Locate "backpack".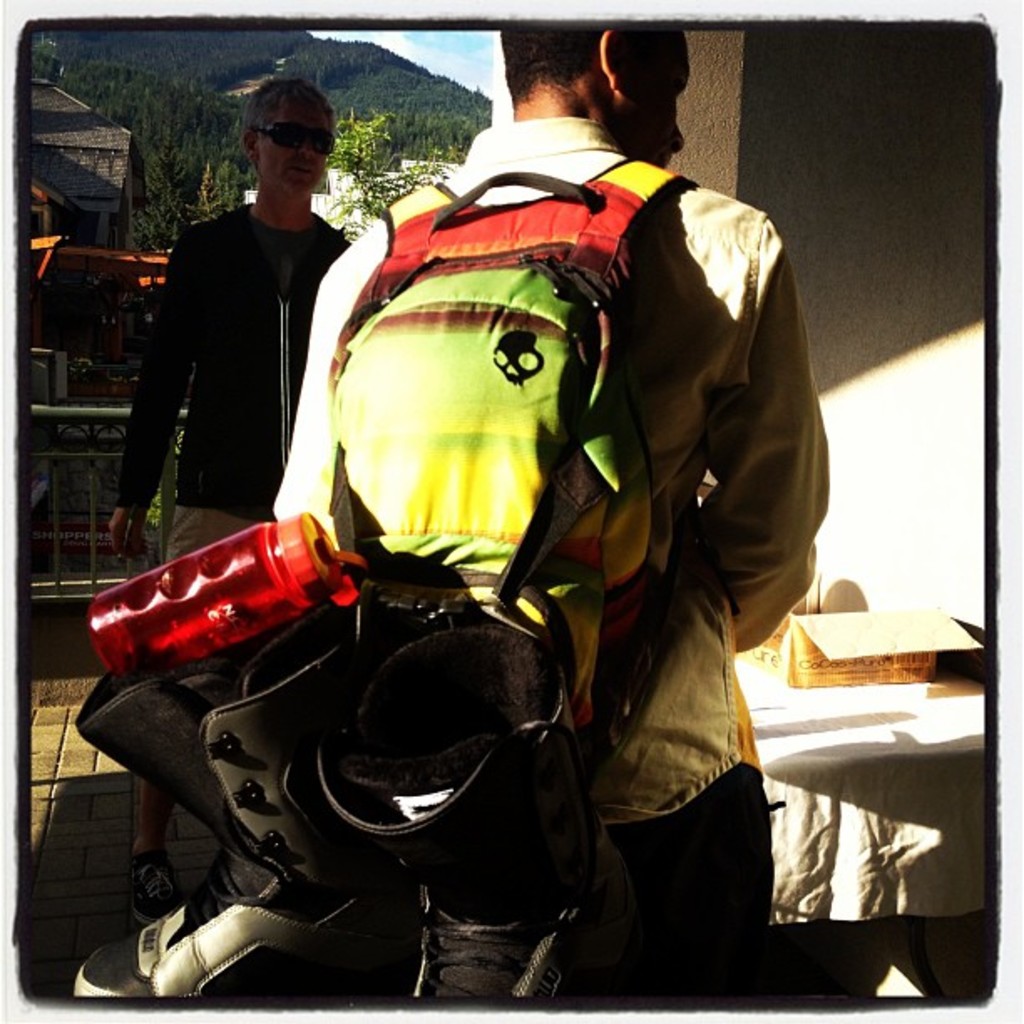
Bounding box: 315 162 699 730.
